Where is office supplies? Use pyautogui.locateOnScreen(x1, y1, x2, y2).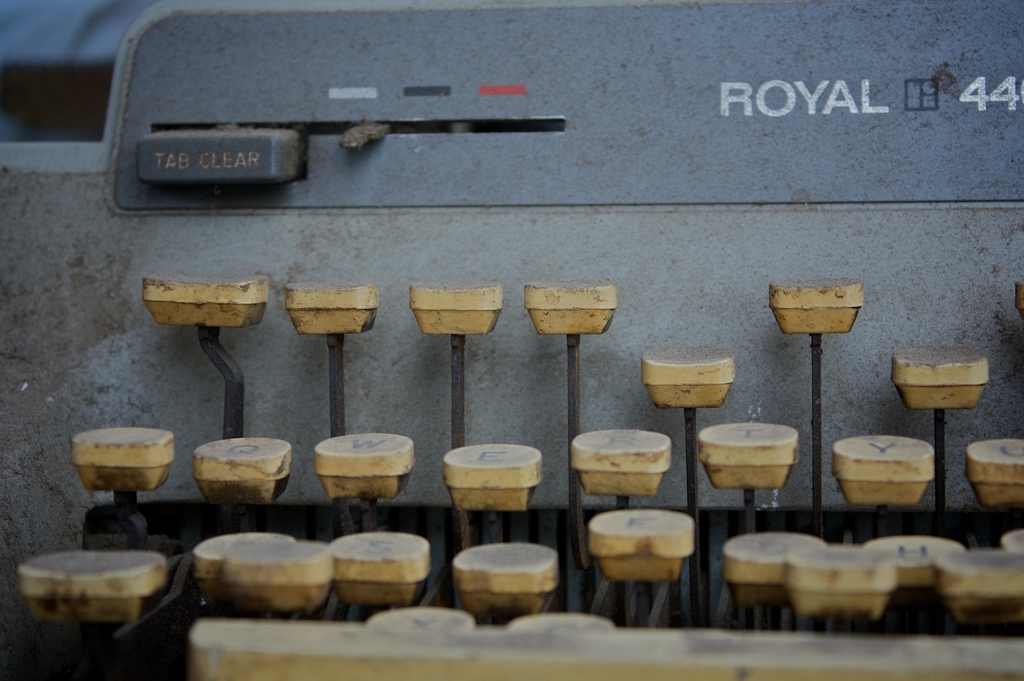
pyautogui.locateOnScreen(0, 0, 1022, 680).
